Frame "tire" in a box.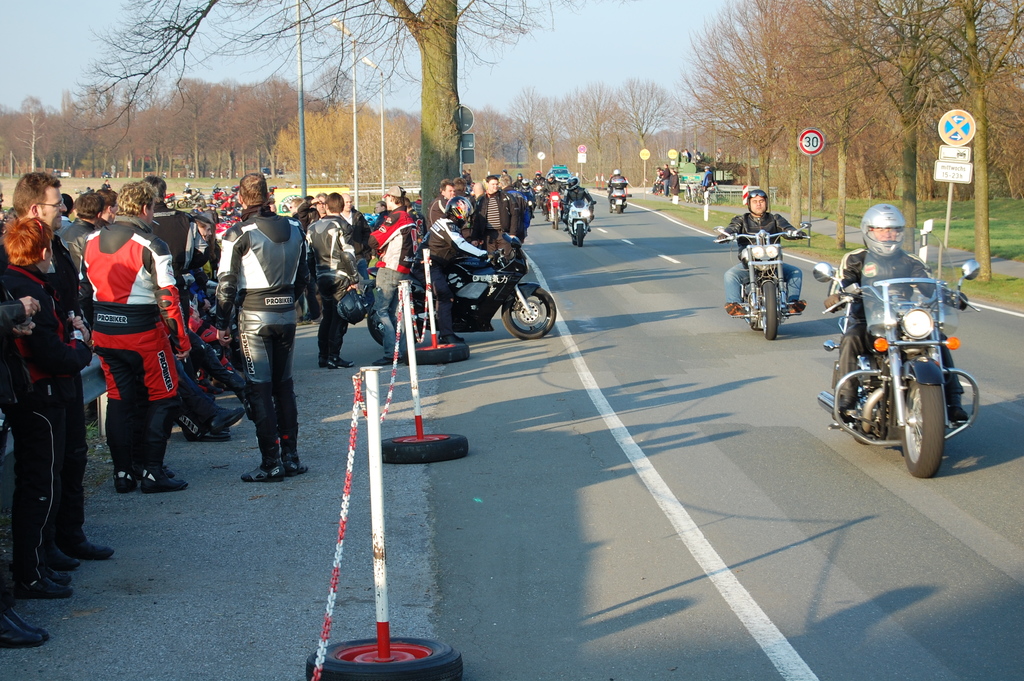
611, 199, 627, 215.
